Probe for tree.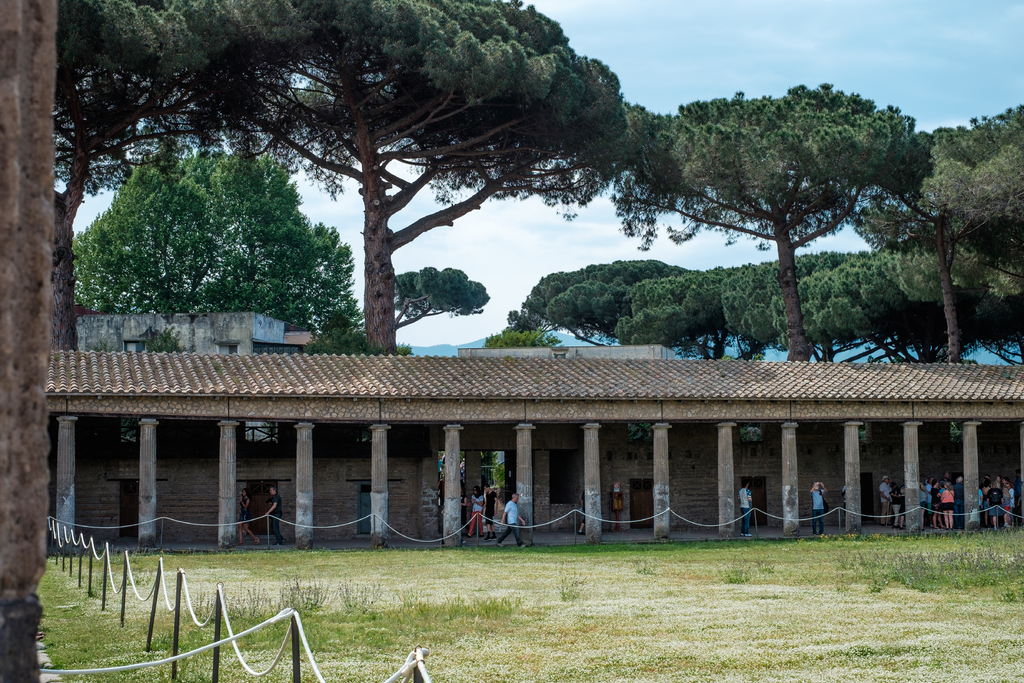
Probe result: Rect(39, 128, 369, 368).
